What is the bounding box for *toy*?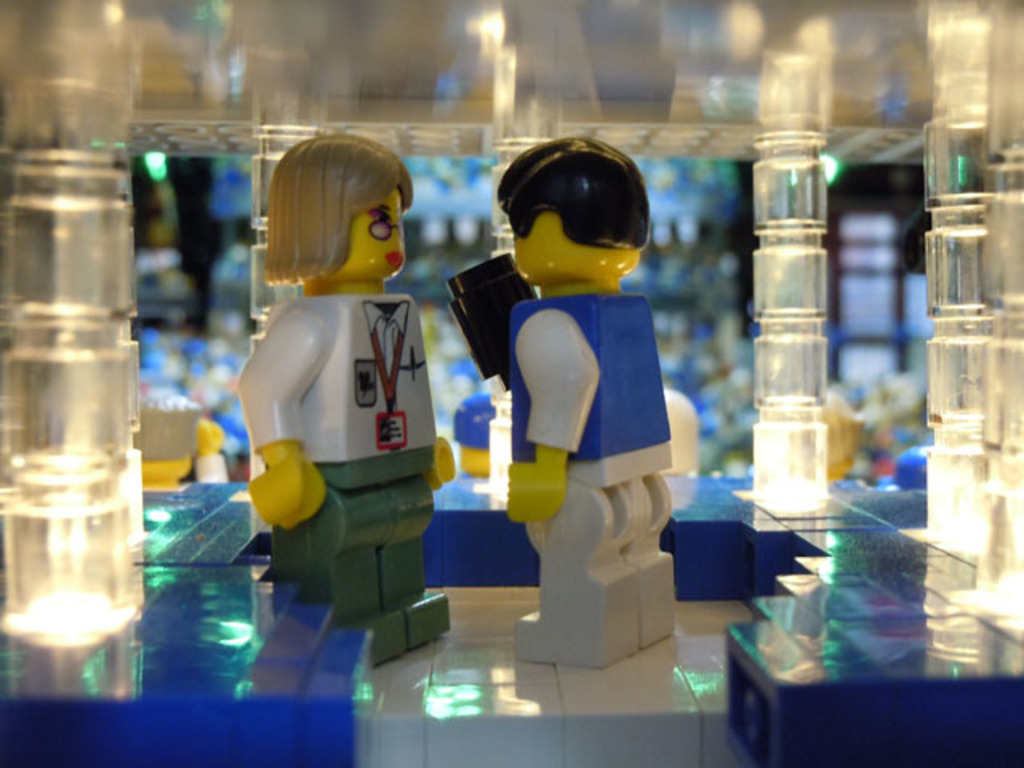
229 128 456 666.
